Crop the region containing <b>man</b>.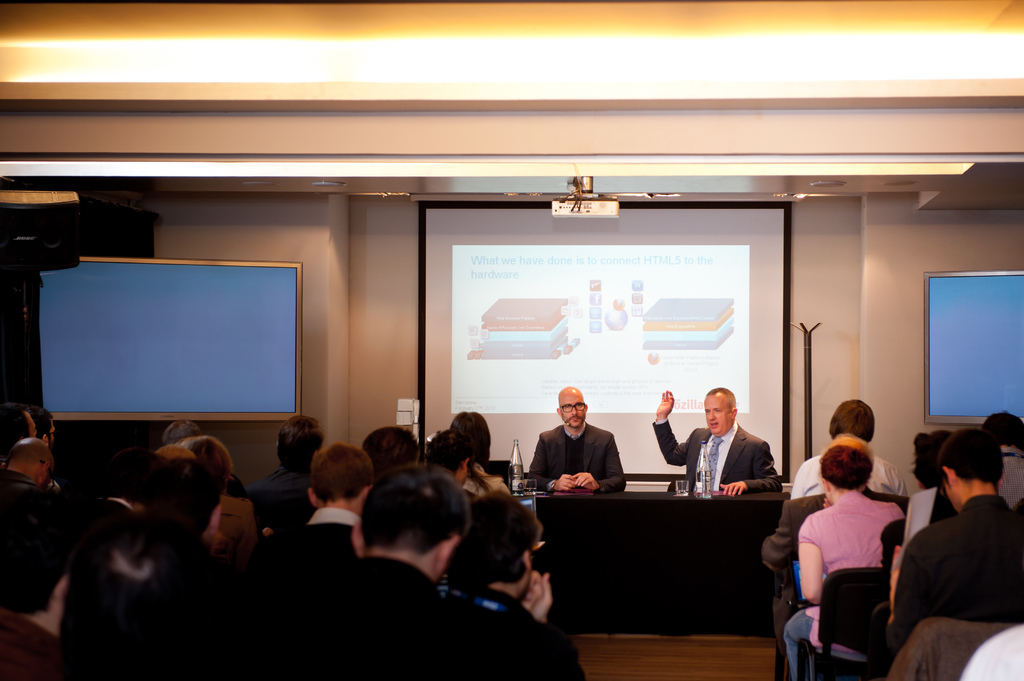
Crop region: locate(905, 428, 1019, 668).
